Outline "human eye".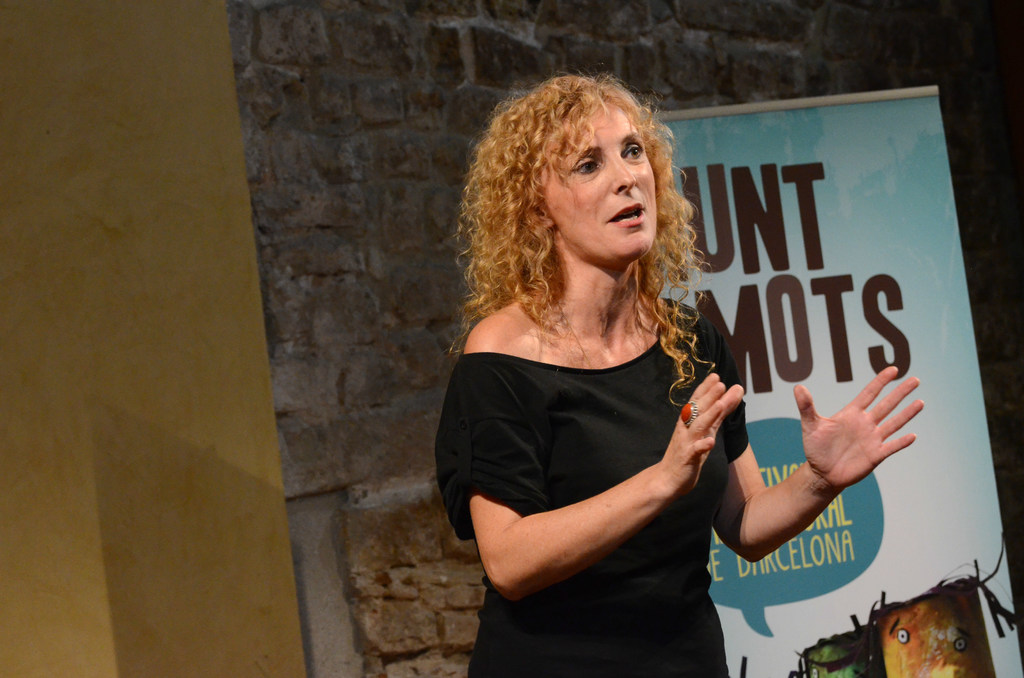
Outline: bbox(572, 151, 602, 176).
